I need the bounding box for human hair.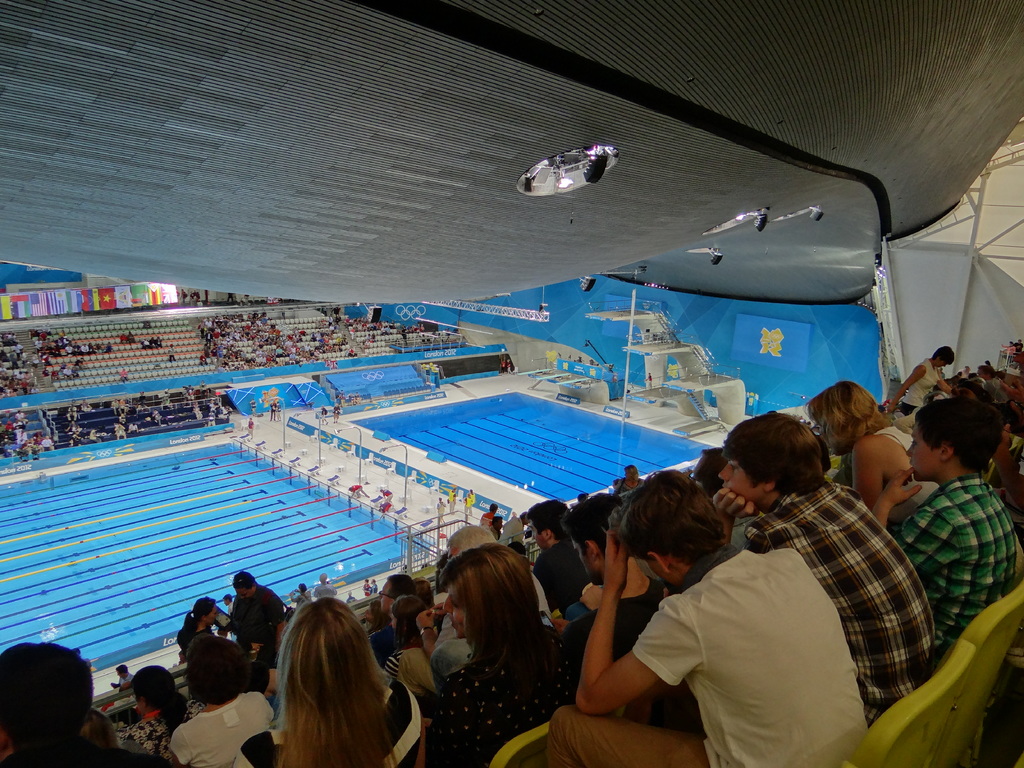
Here it is: box=[931, 346, 955, 365].
